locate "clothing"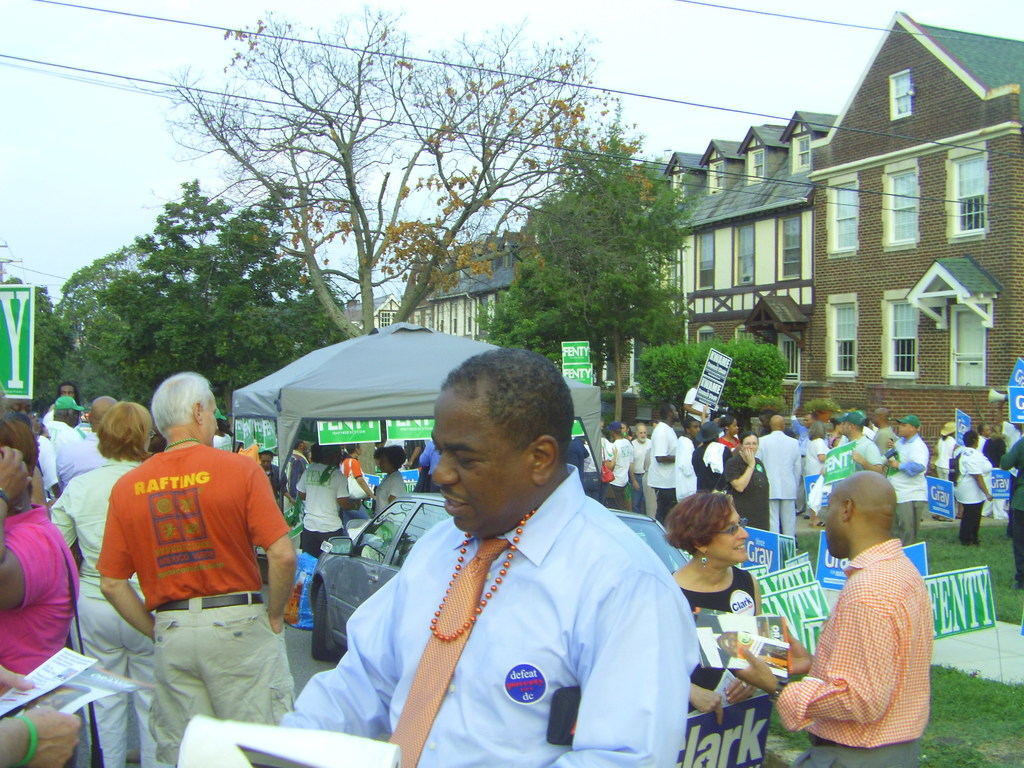
(x1=57, y1=440, x2=110, y2=483)
